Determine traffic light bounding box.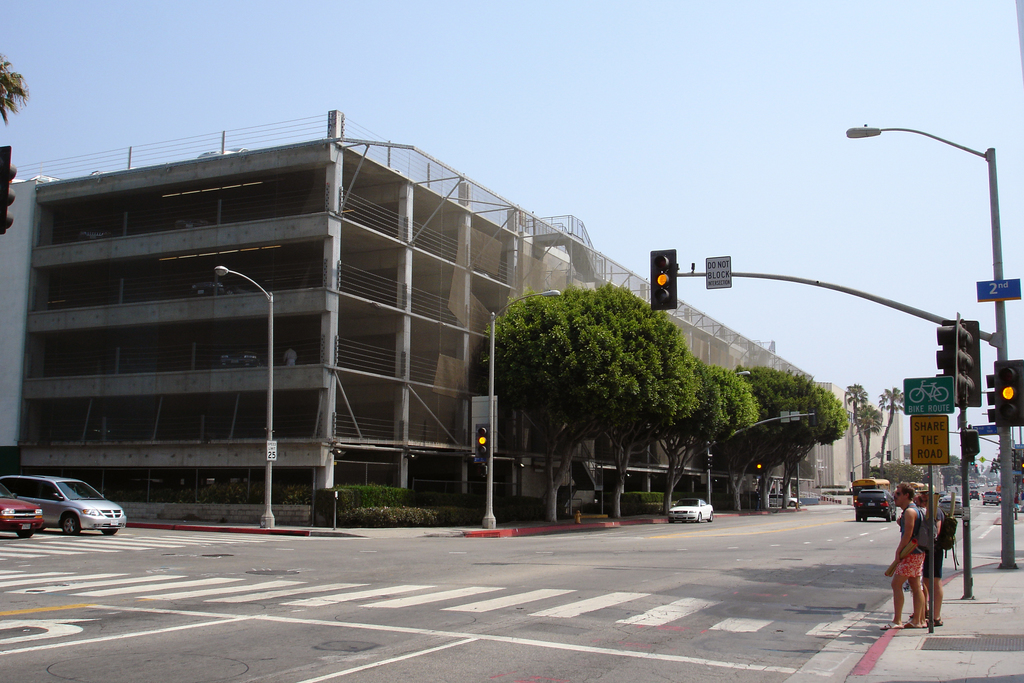
Determined: crop(972, 459, 977, 465).
